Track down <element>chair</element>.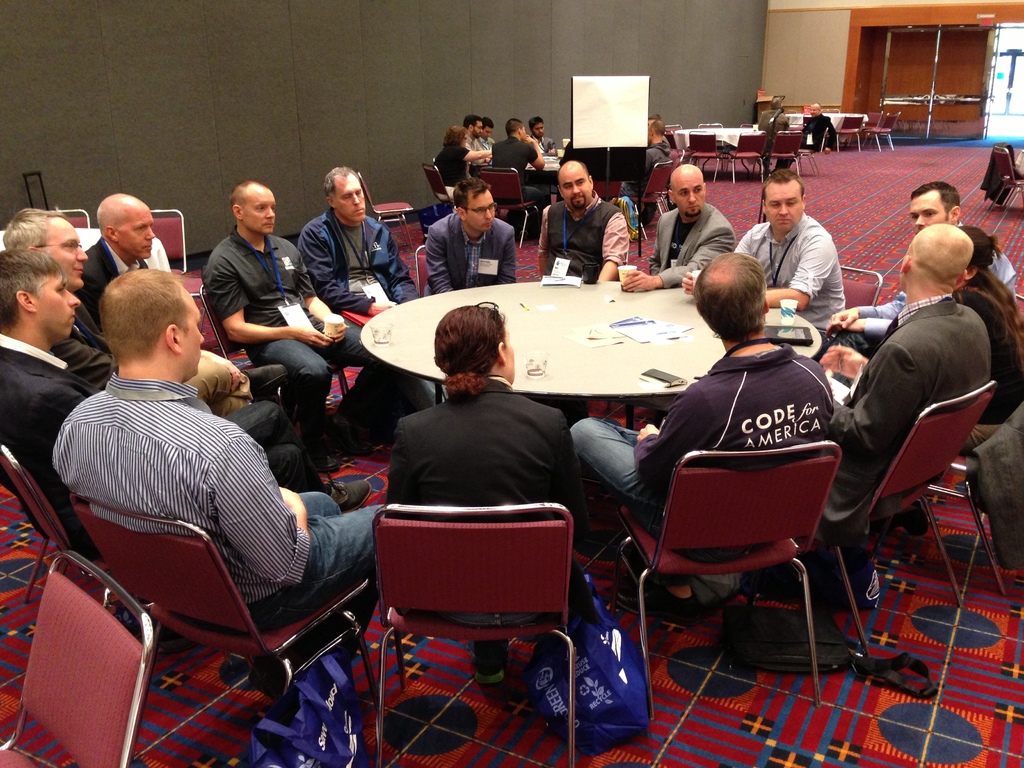
Tracked to {"x1": 850, "y1": 399, "x2": 1023, "y2": 593}.
